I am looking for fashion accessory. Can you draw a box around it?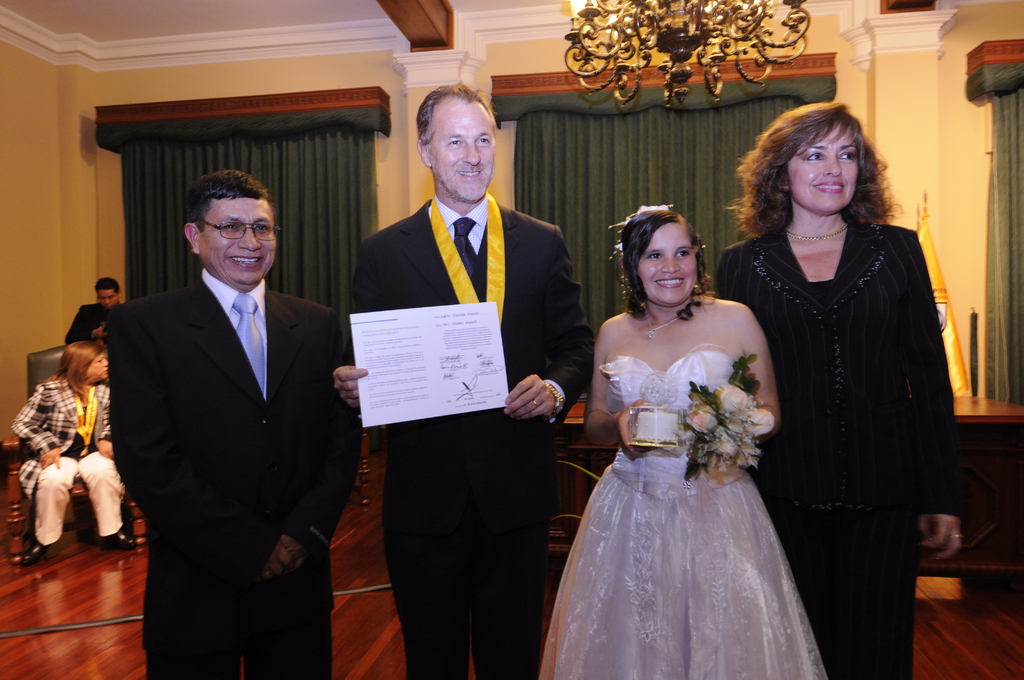
Sure, the bounding box is select_region(783, 220, 851, 243).
